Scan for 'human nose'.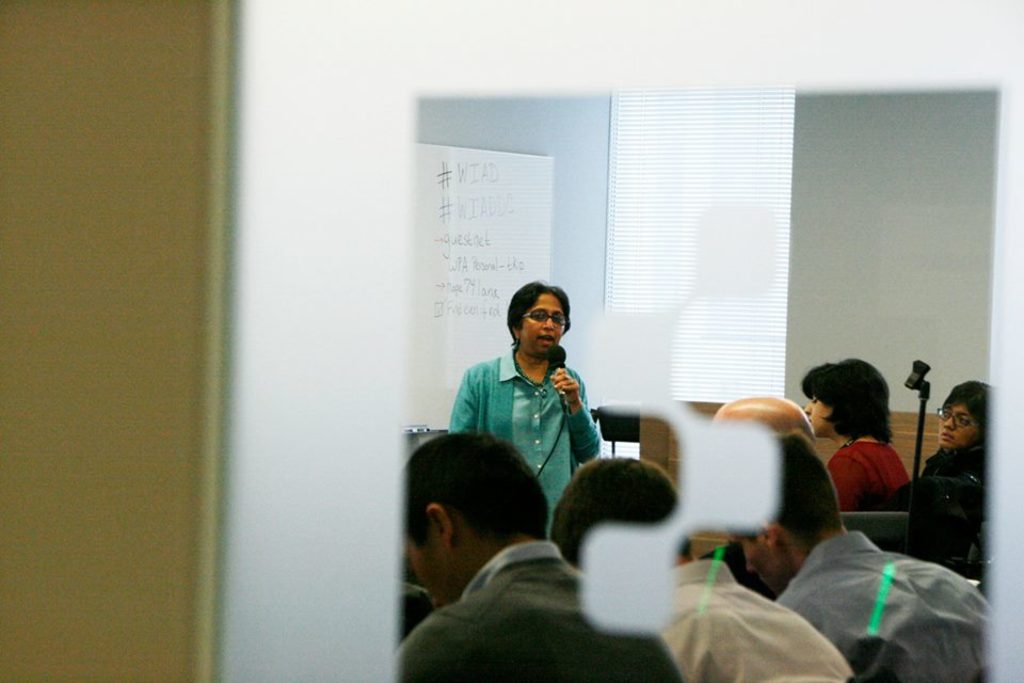
Scan result: [left=943, top=416, right=955, bottom=430].
